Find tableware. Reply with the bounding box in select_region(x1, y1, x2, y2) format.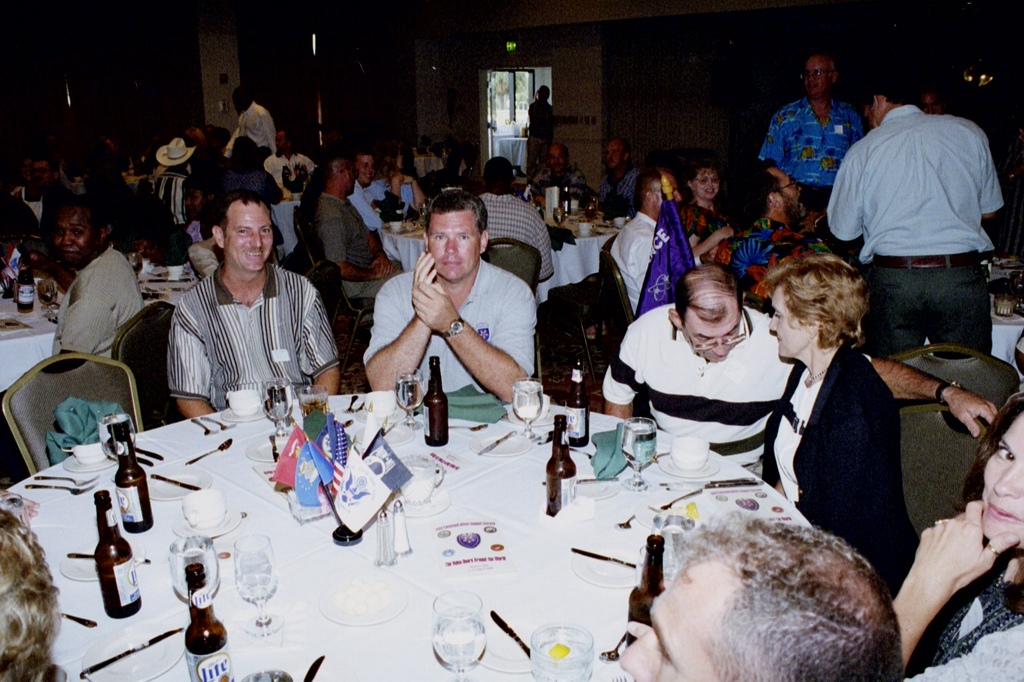
select_region(657, 451, 719, 480).
